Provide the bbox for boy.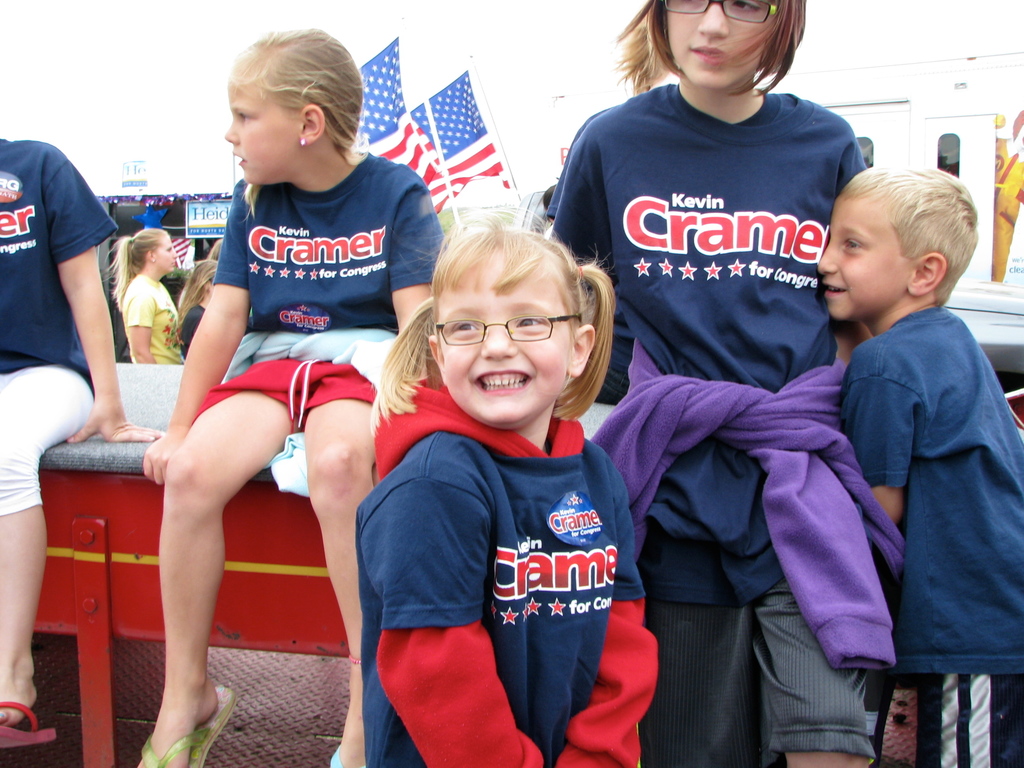
{"left": 811, "top": 163, "right": 1023, "bottom": 767}.
